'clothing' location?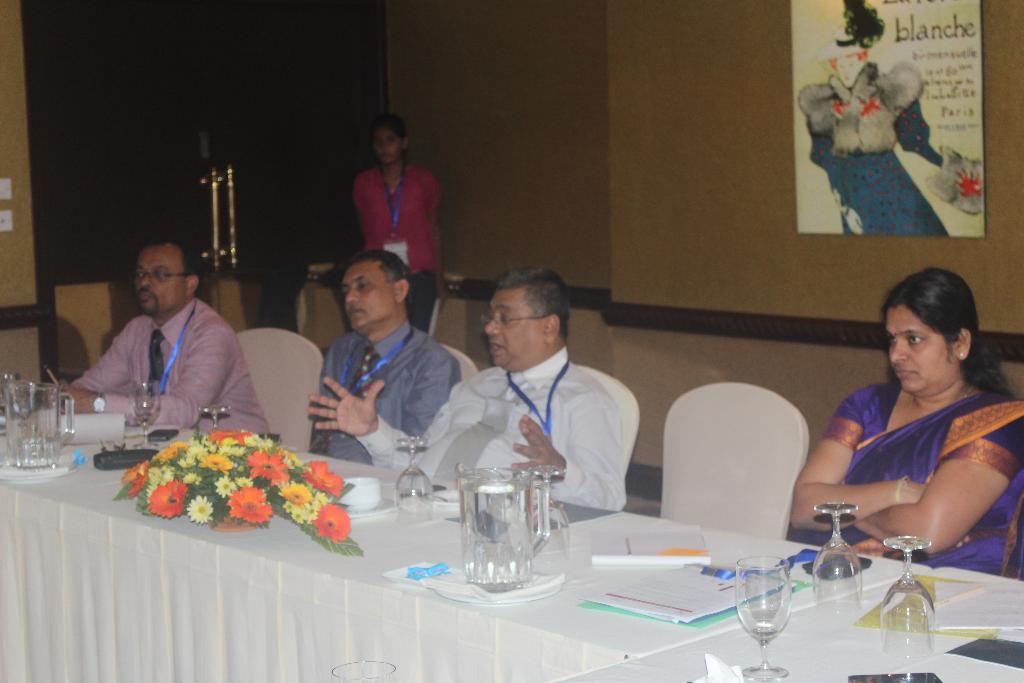
[66, 290, 269, 444]
